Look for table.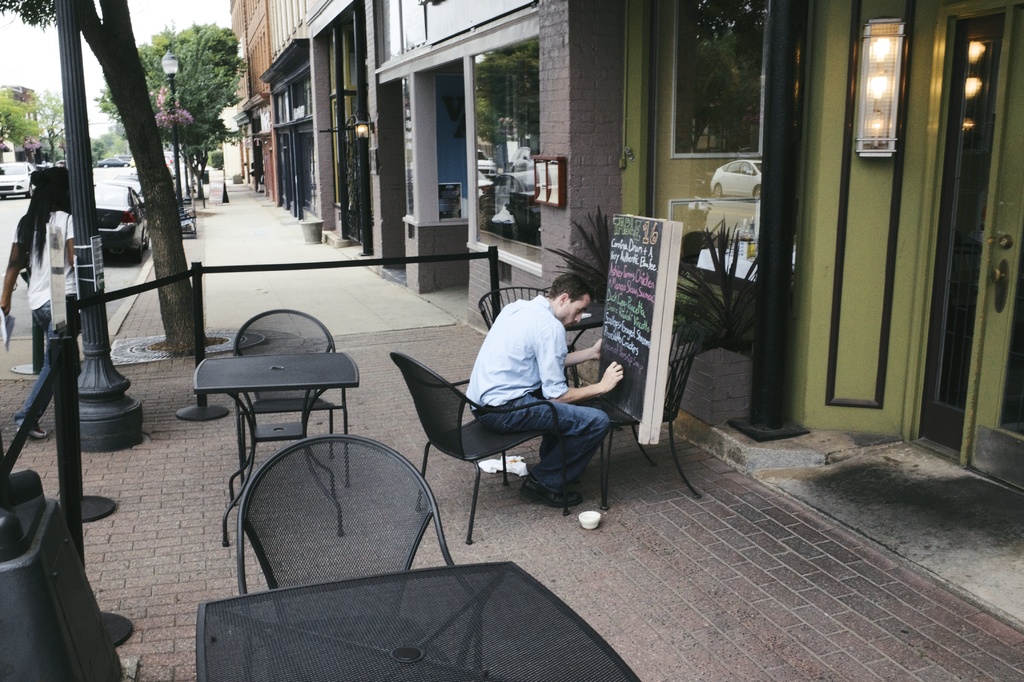
Found: (195,561,641,681).
